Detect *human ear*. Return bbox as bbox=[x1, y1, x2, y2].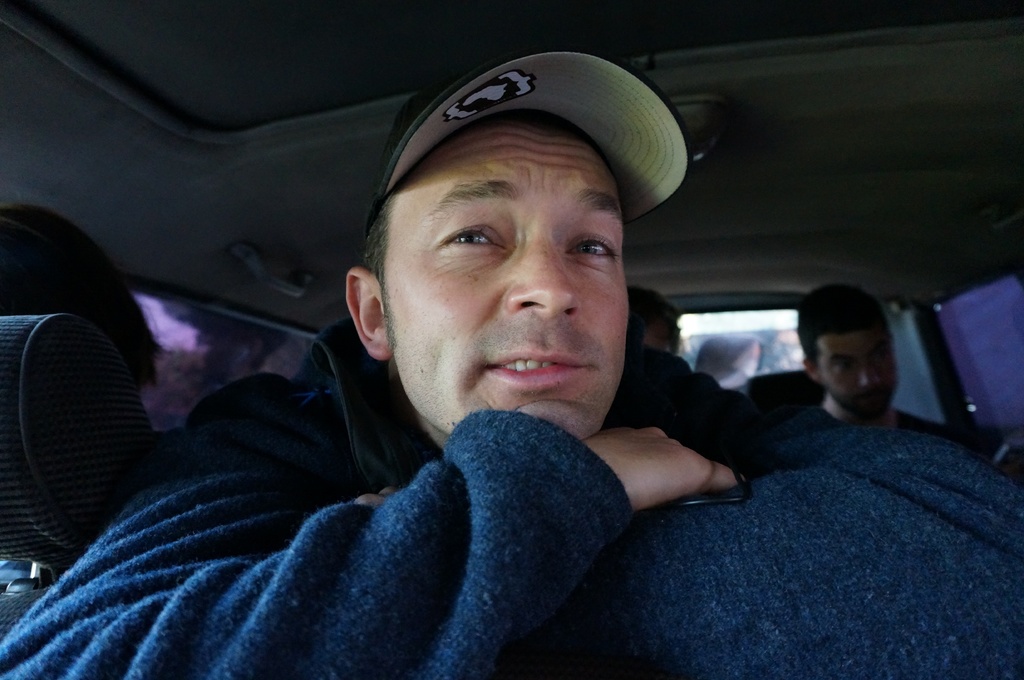
bbox=[801, 356, 819, 387].
